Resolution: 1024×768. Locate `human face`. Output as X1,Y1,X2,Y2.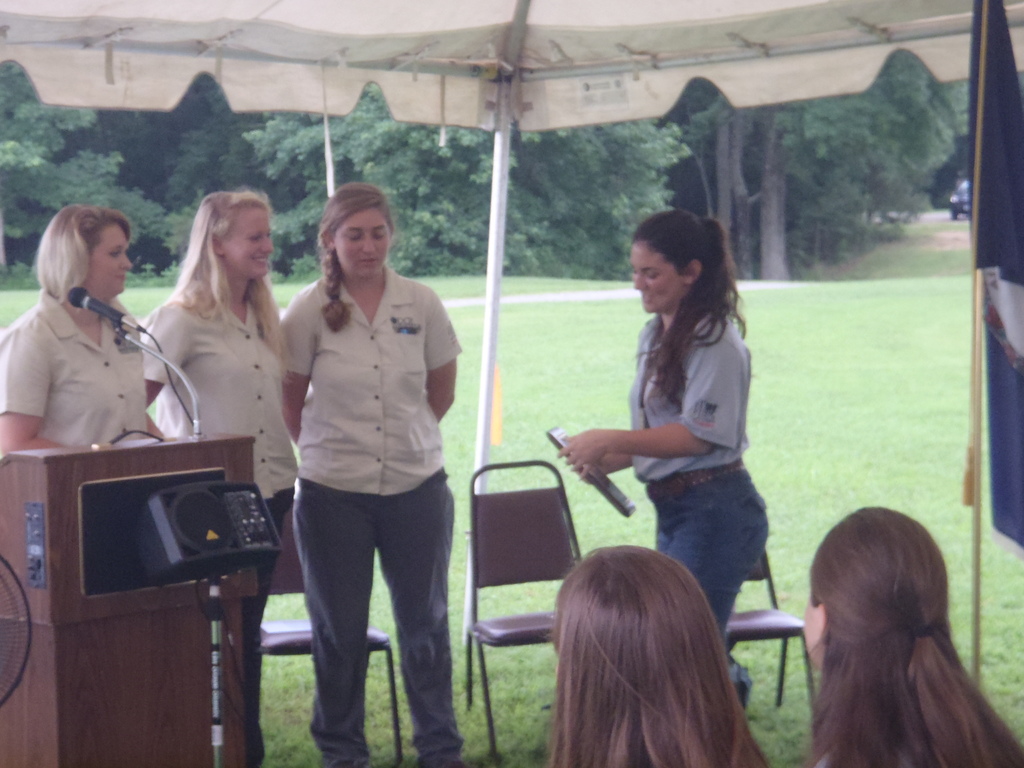
804,598,826,673.
